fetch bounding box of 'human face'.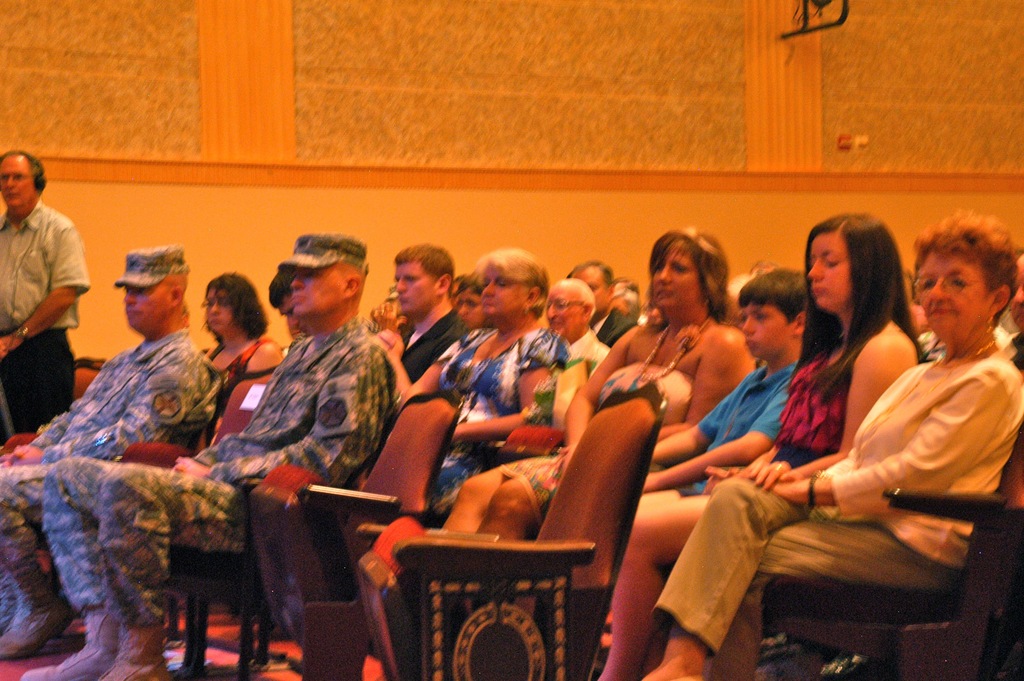
Bbox: l=806, t=231, r=850, b=309.
